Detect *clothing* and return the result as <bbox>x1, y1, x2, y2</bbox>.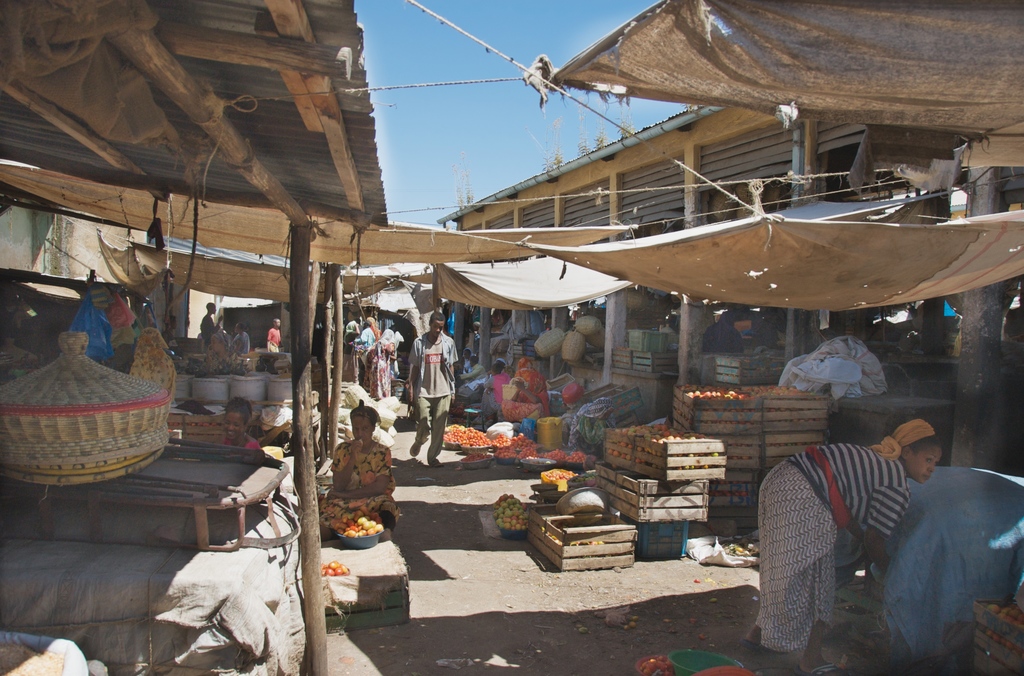
<bbox>407, 334, 458, 395</bbox>.
